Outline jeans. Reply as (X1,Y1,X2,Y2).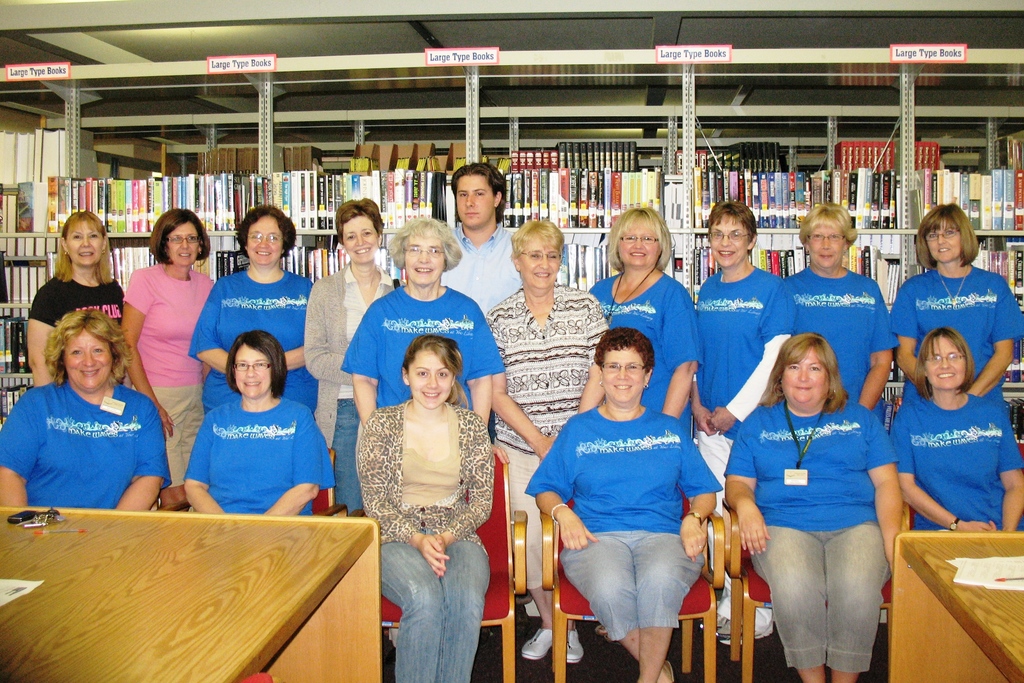
(376,526,497,682).
